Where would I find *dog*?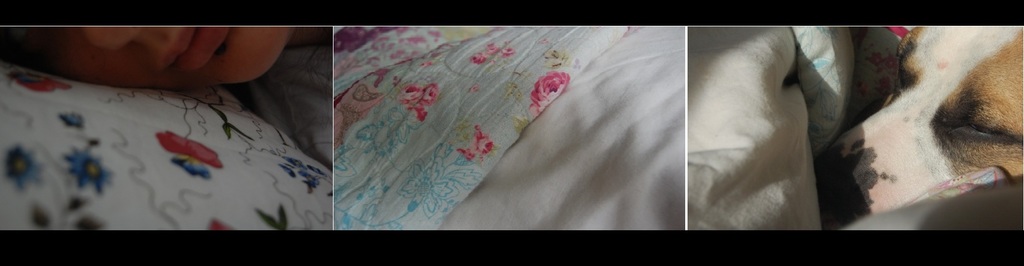
At [815, 20, 1023, 228].
